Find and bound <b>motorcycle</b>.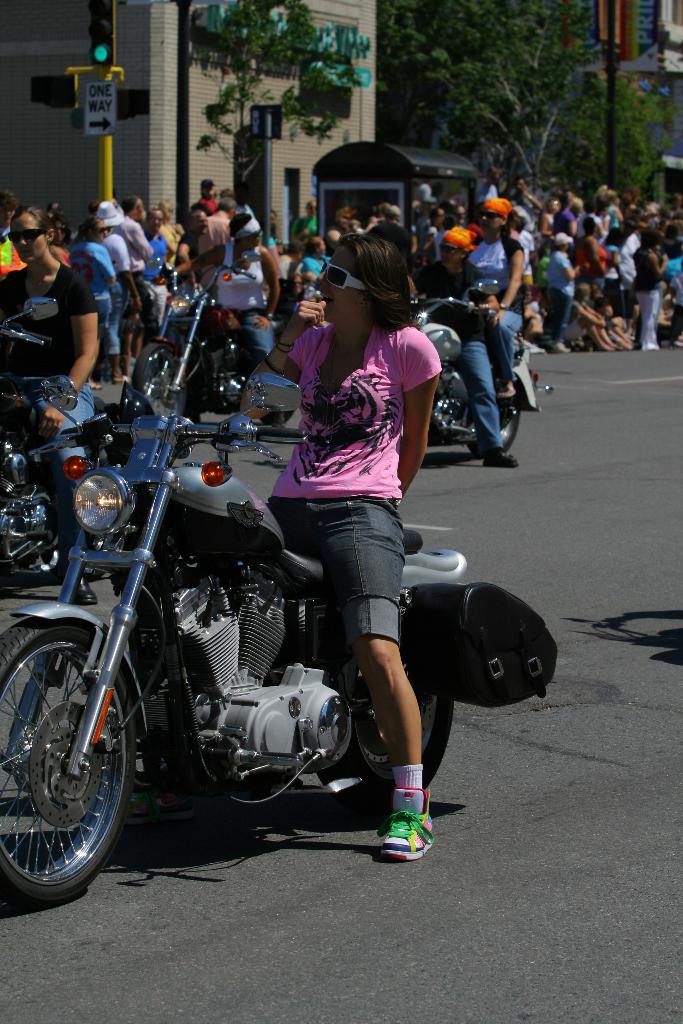
Bound: left=4, top=426, right=60, bottom=582.
